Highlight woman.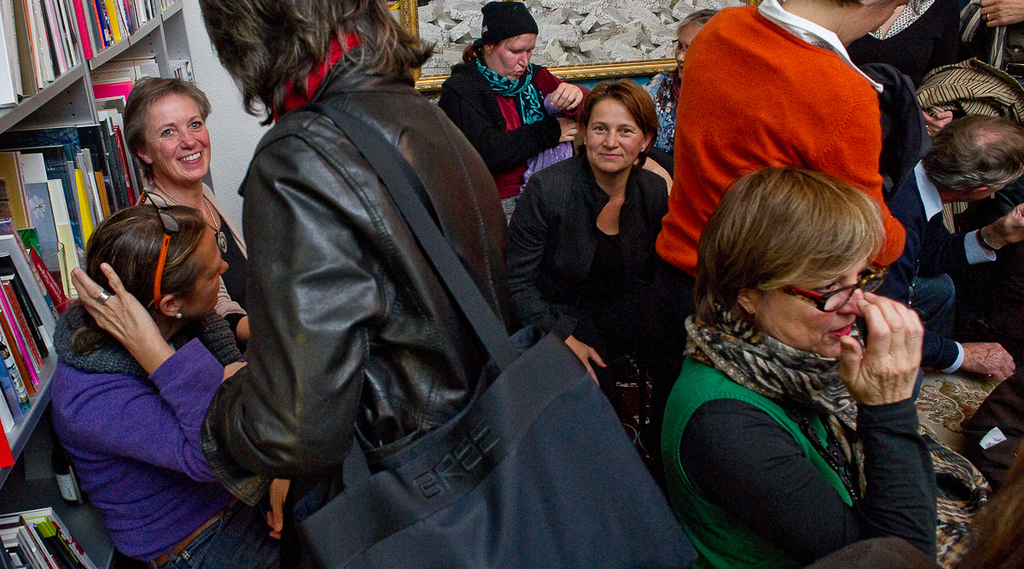
Highlighted region: box=[199, 0, 508, 568].
